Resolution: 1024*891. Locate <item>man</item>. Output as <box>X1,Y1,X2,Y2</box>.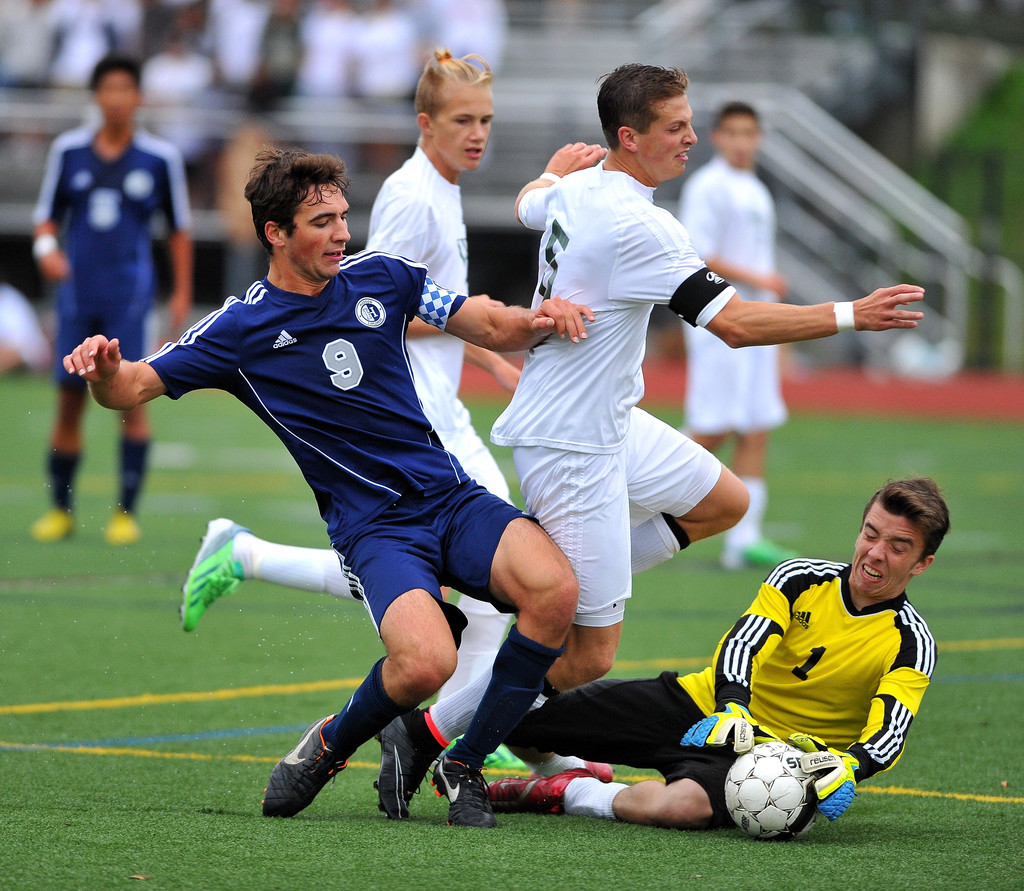
<box>24,51,195,549</box>.
